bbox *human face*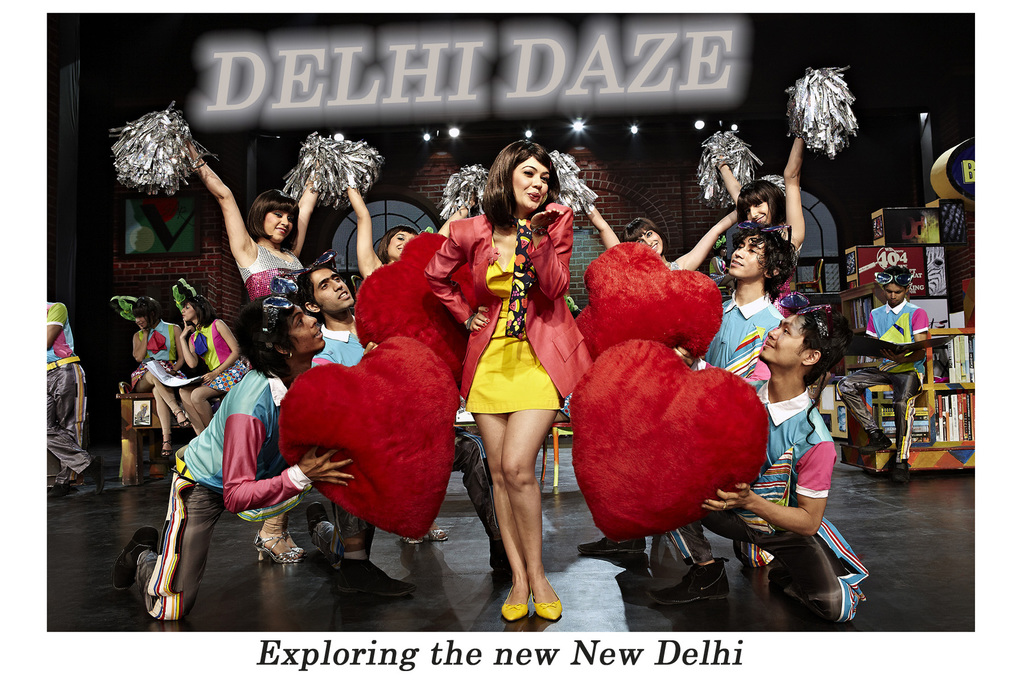
747, 314, 806, 368
